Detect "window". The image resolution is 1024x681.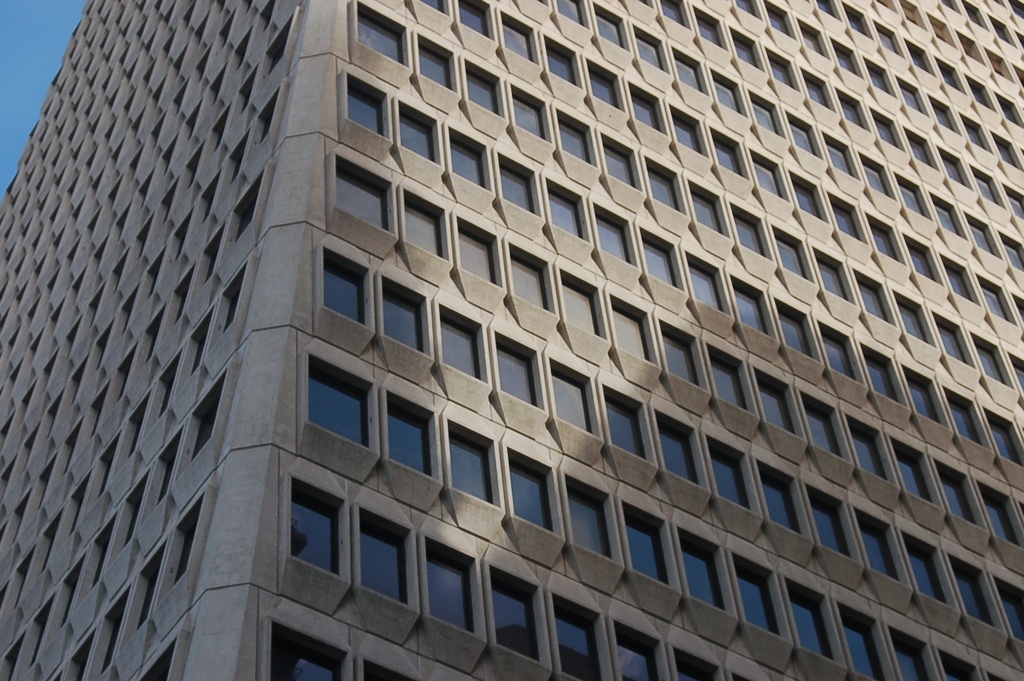
604:396:642:456.
